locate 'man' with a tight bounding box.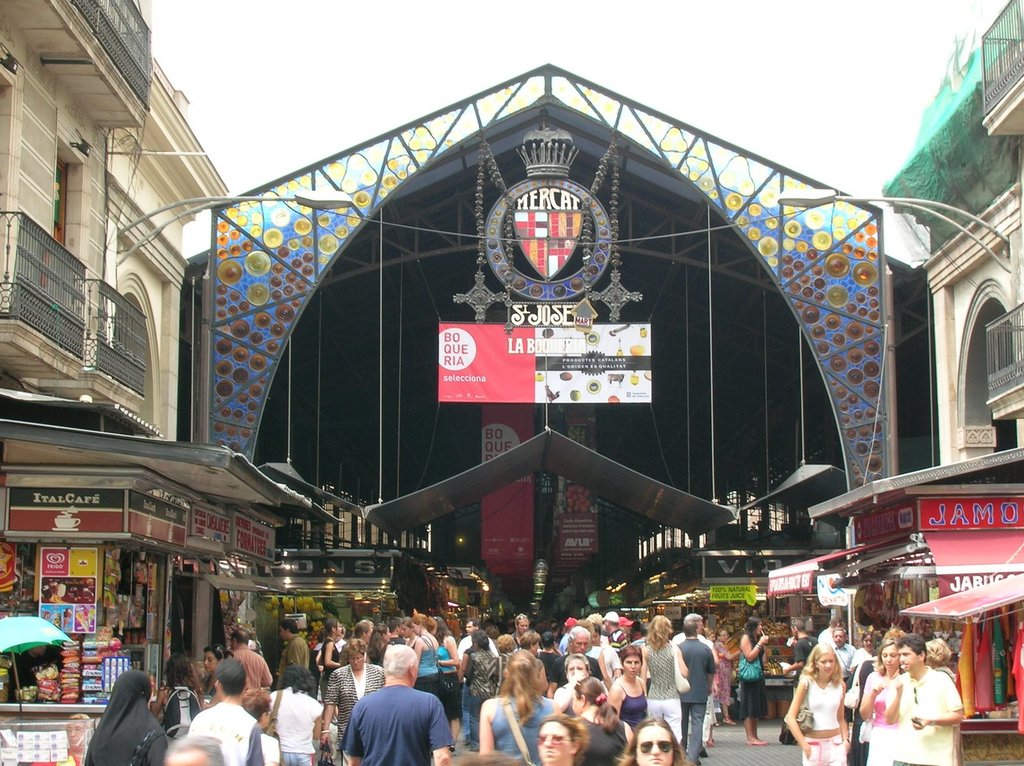
(x1=509, y1=615, x2=532, y2=637).
